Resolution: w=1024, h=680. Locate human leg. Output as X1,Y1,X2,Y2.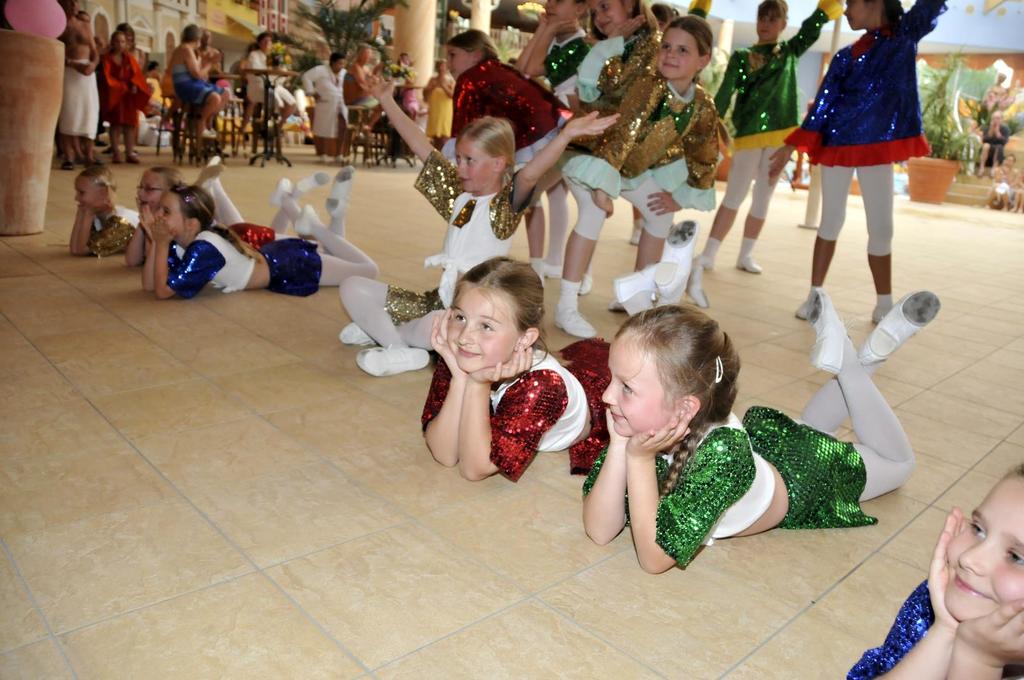
240,178,300,241.
